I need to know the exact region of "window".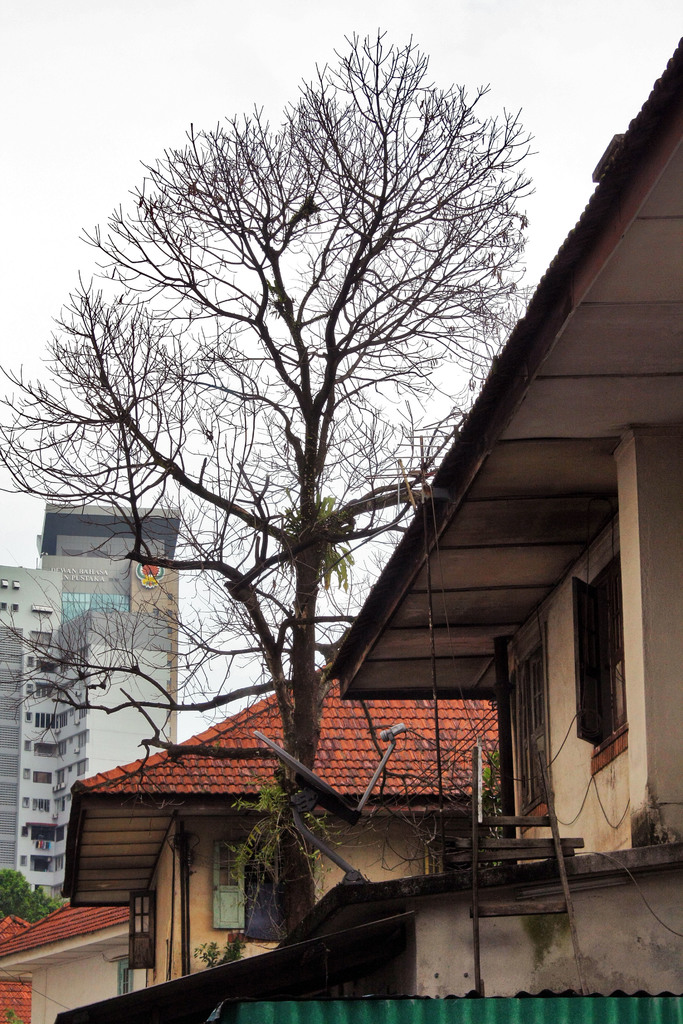
Region: crop(123, 886, 158, 967).
